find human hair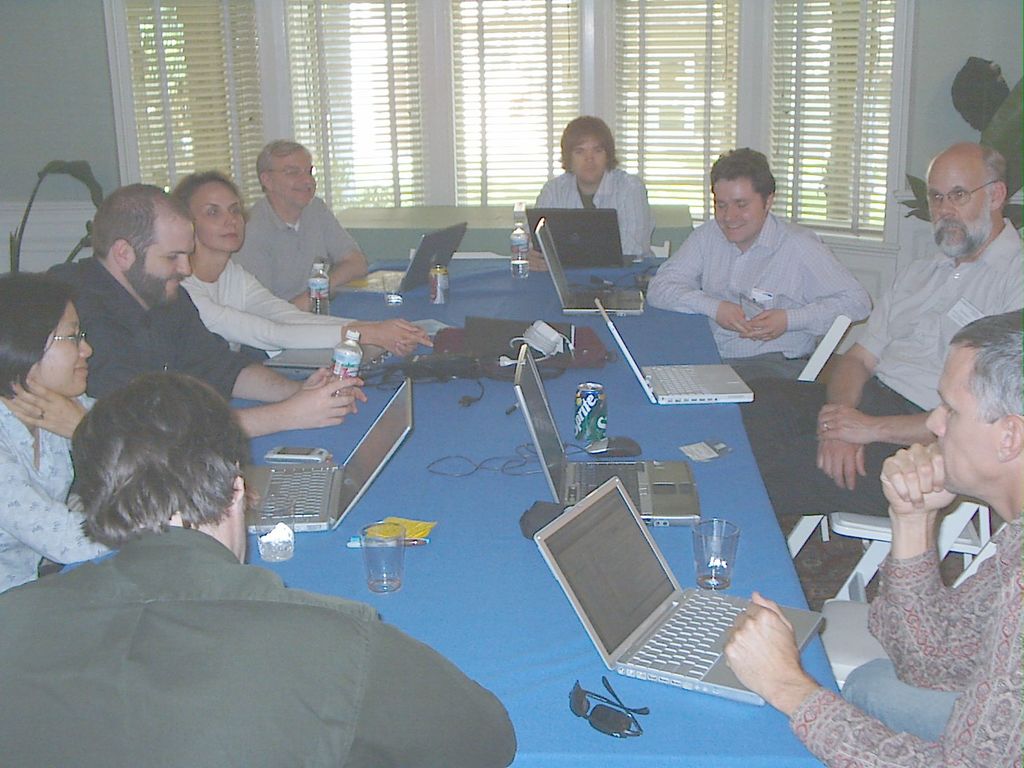
93:181:193:260
